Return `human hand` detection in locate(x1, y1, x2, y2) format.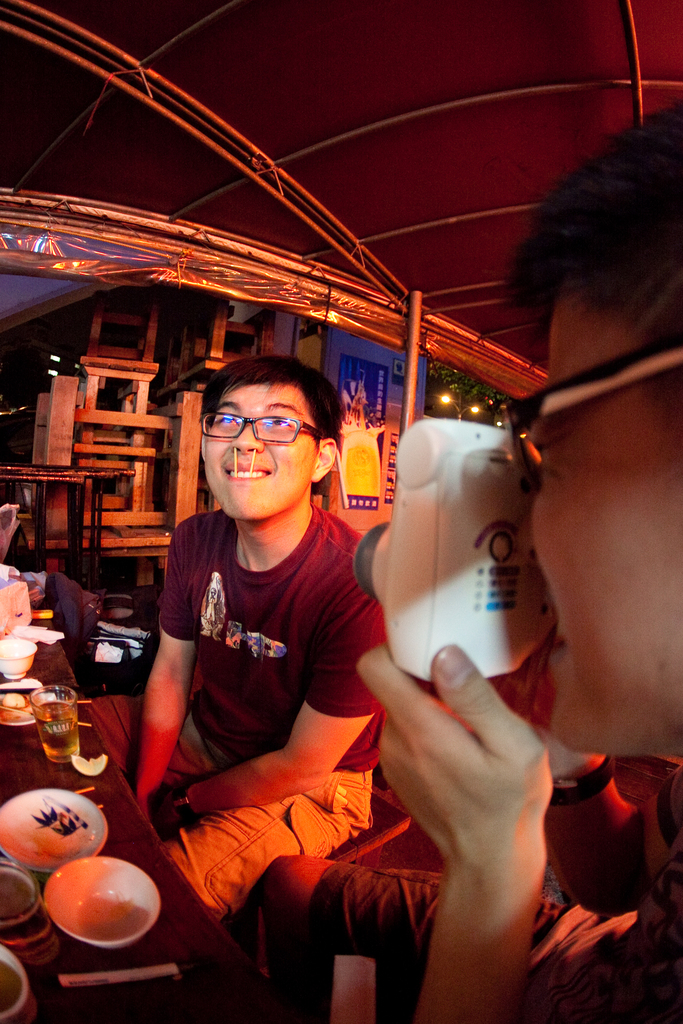
locate(135, 800, 152, 818).
